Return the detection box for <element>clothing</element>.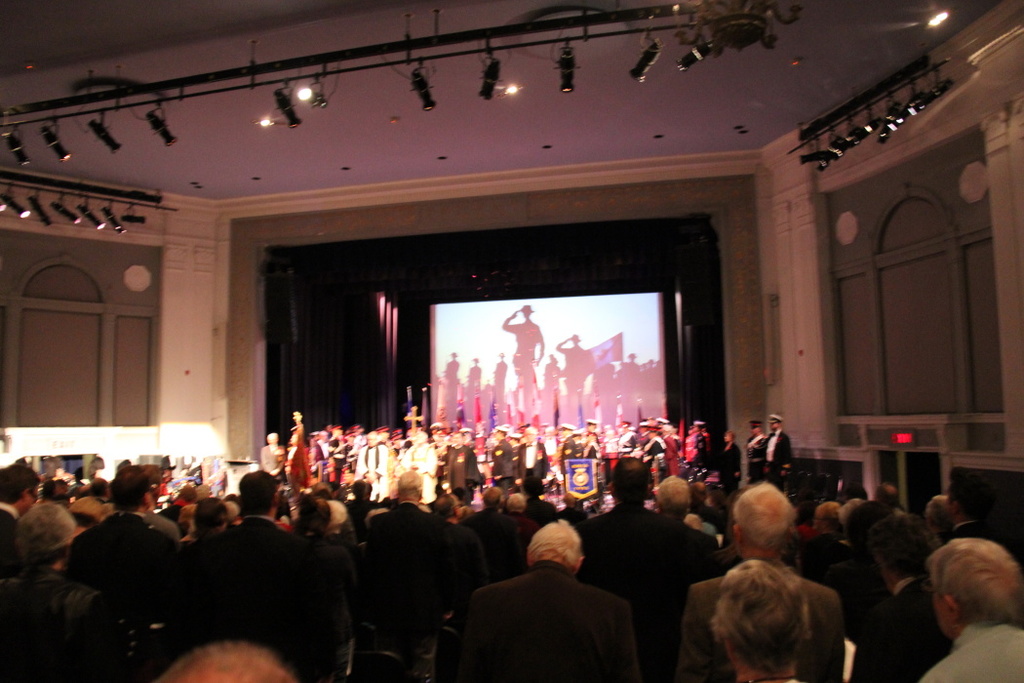
(401,446,440,504).
